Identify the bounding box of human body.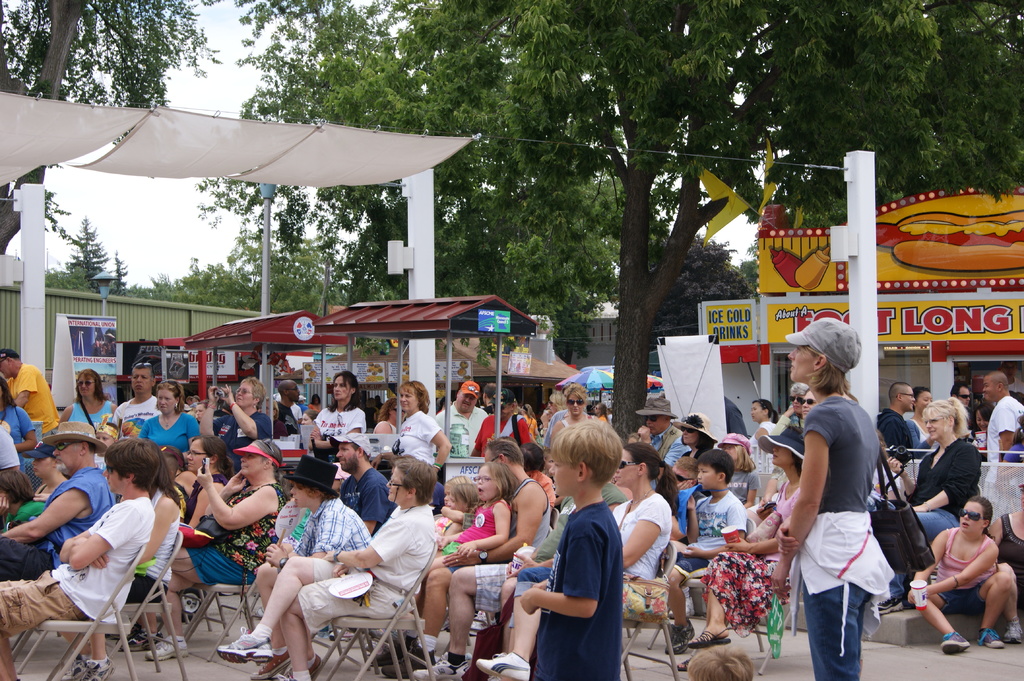
(801,388,814,427).
